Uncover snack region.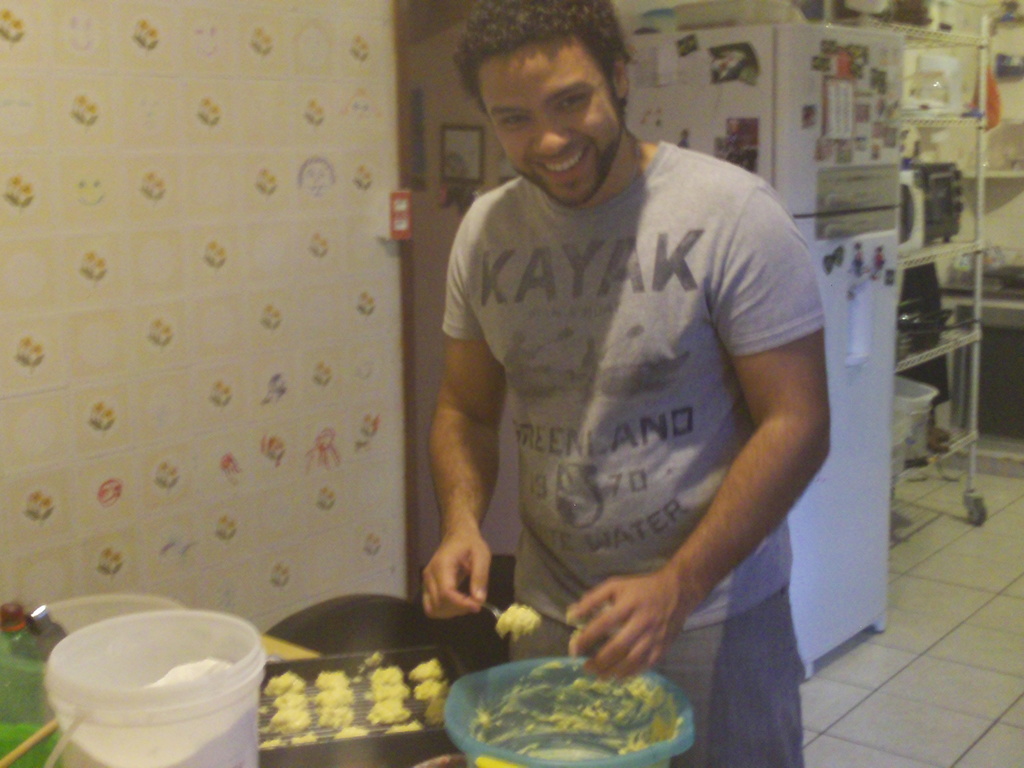
Uncovered: x1=227 y1=644 x2=471 y2=744.
